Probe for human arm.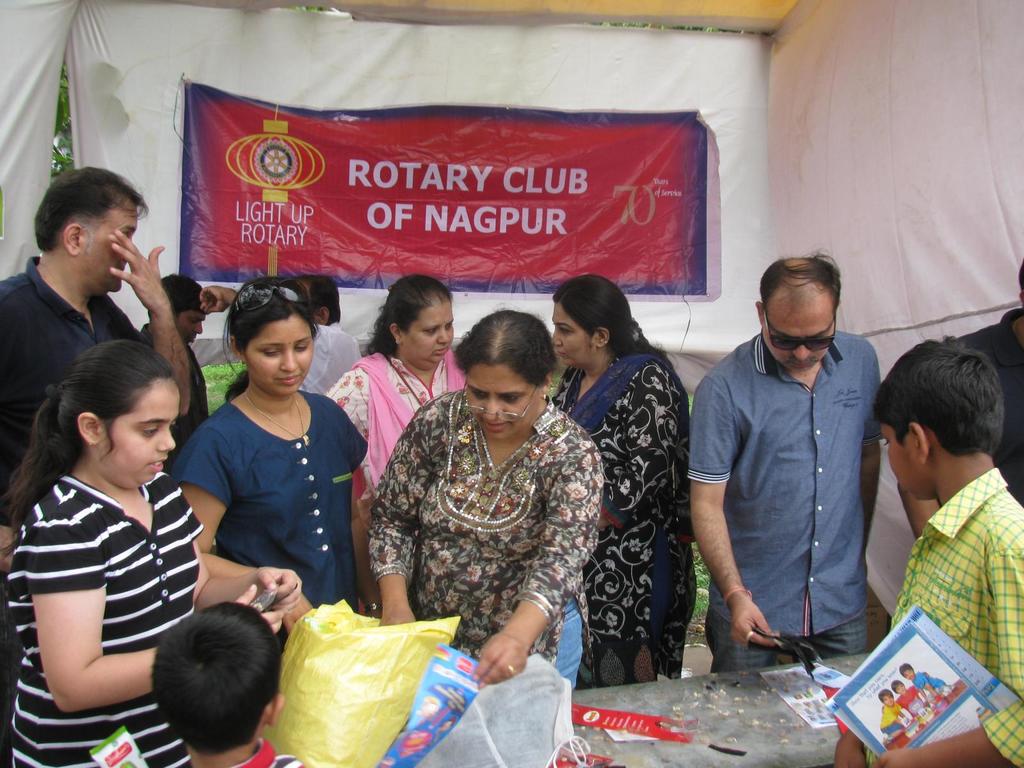
Probe result: 467:433:609:686.
